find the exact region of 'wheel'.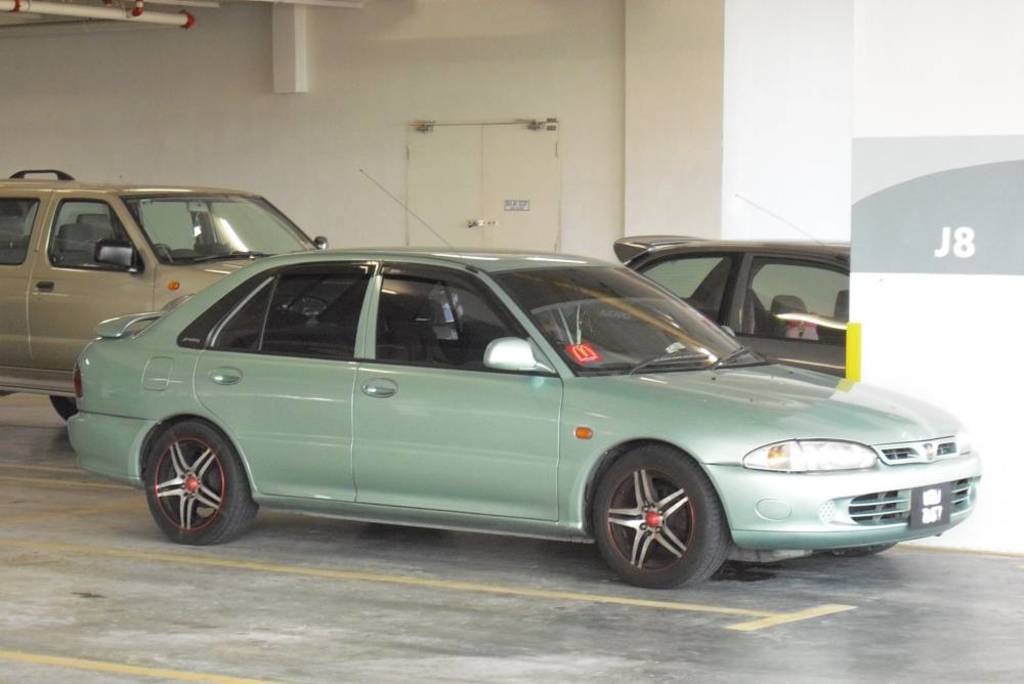
Exact region: [145,421,255,545].
